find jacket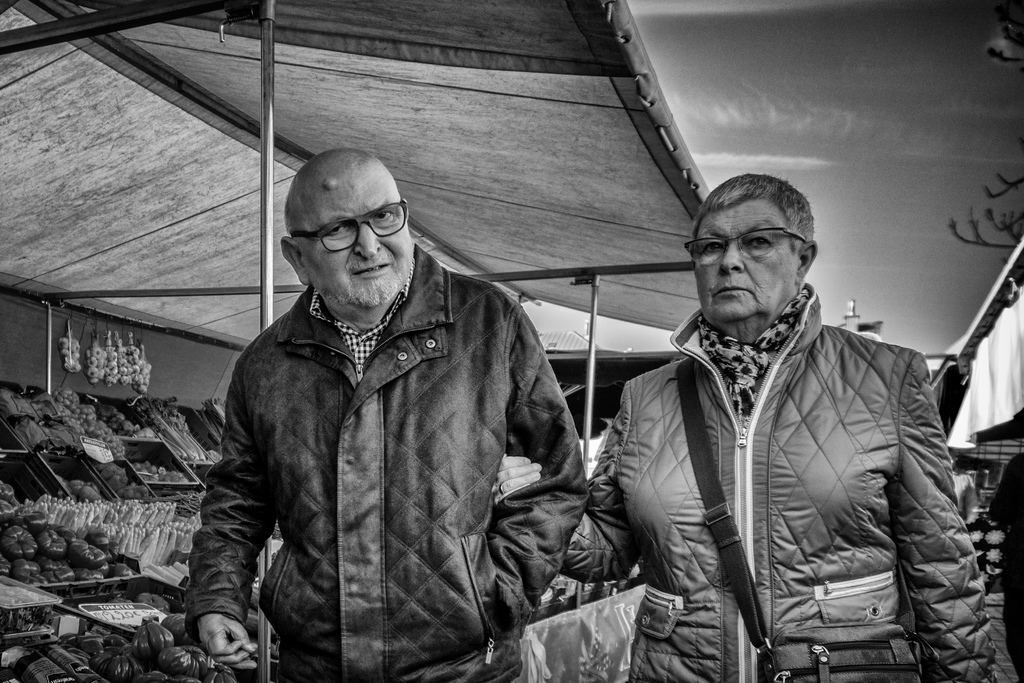
557 278 997 682
